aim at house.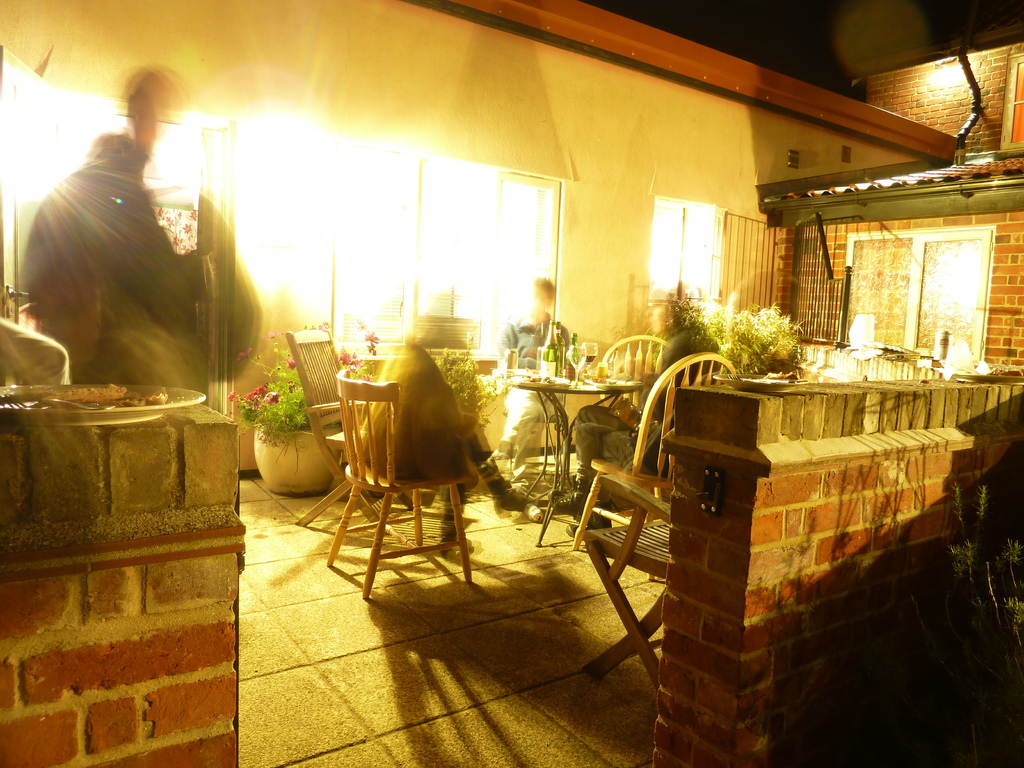
Aimed at [left=47, top=0, right=1023, bottom=703].
